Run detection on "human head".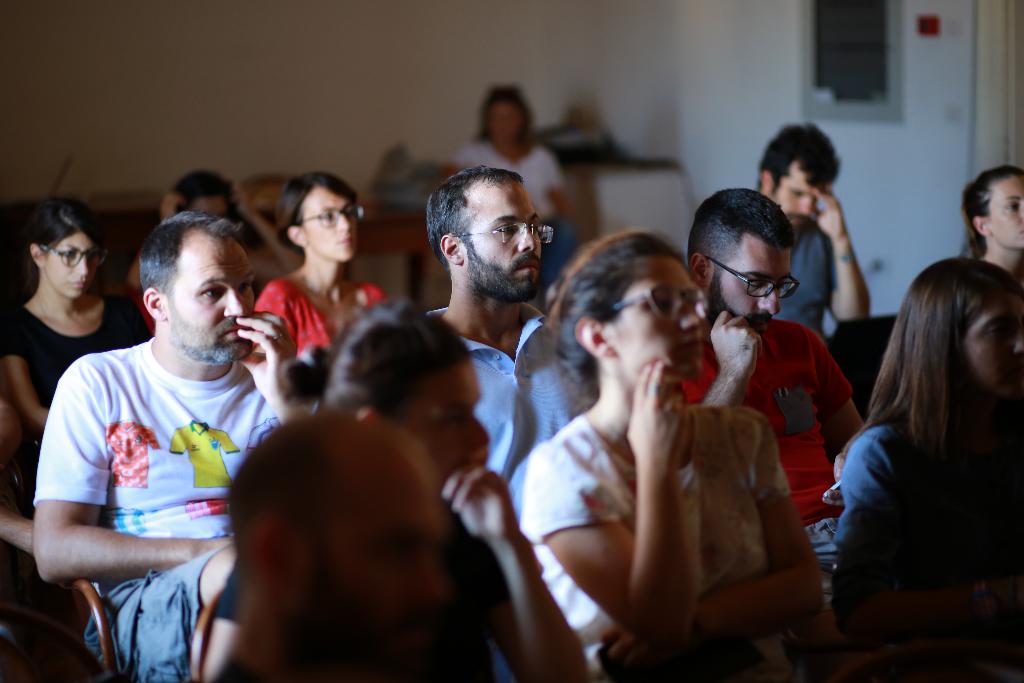
Result: select_region(278, 174, 364, 266).
